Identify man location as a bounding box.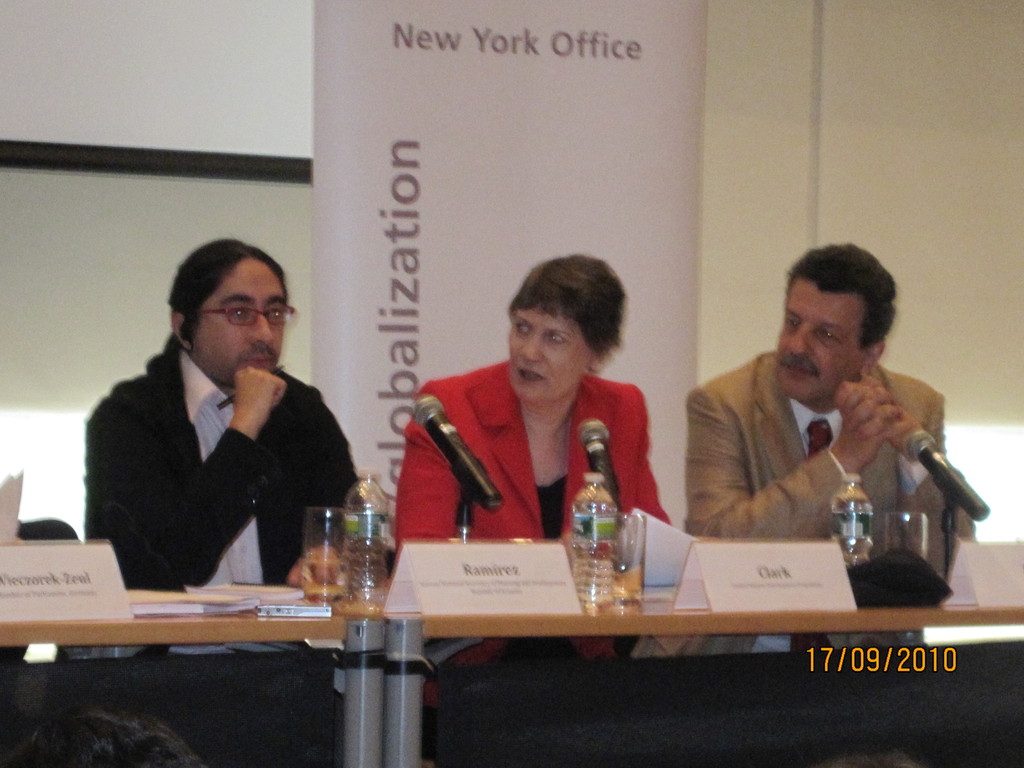
(68, 259, 367, 636).
